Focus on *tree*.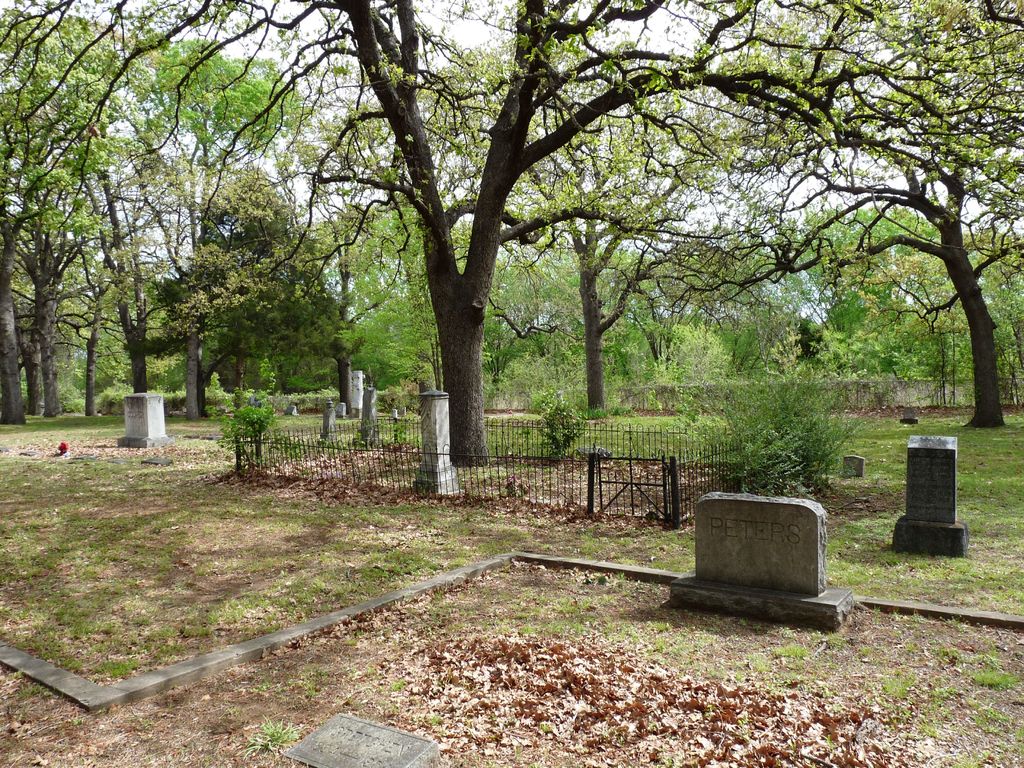
Focused at pyautogui.locateOnScreen(49, 26, 292, 394).
